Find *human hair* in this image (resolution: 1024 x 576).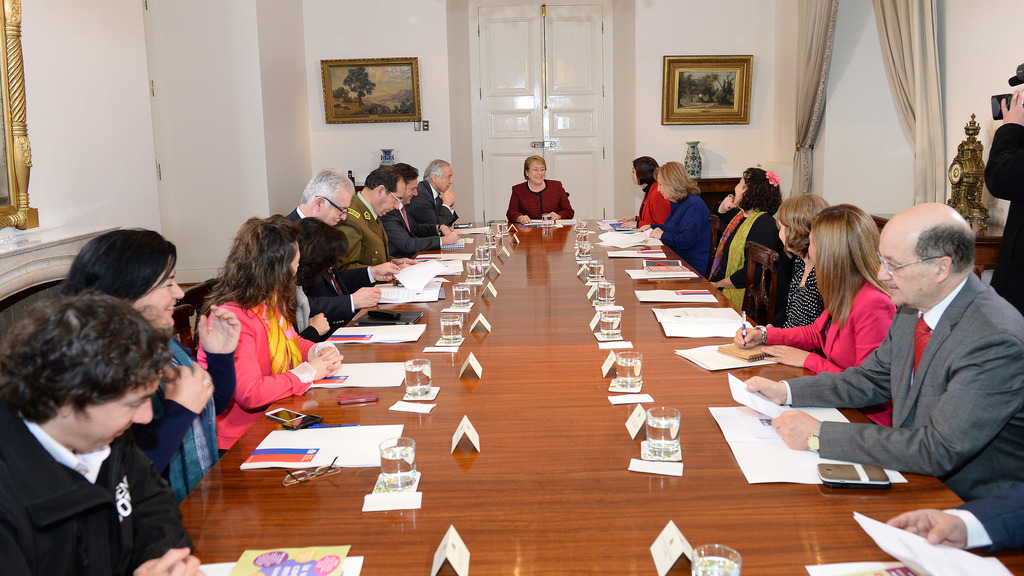
bbox(776, 196, 831, 256).
